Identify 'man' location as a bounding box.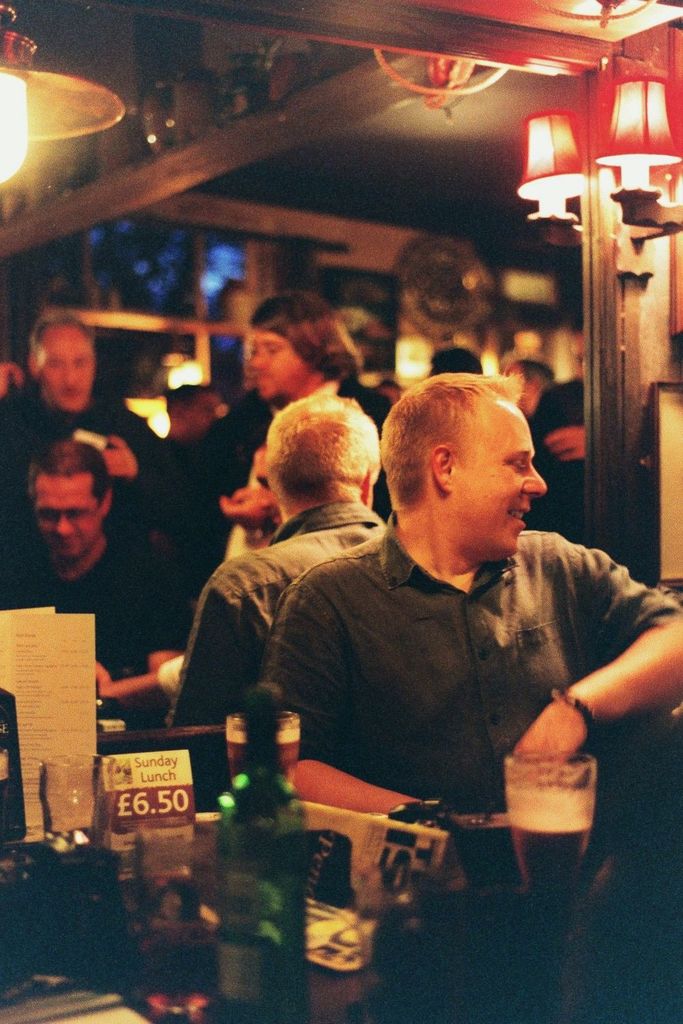
rect(224, 287, 385, 561).
